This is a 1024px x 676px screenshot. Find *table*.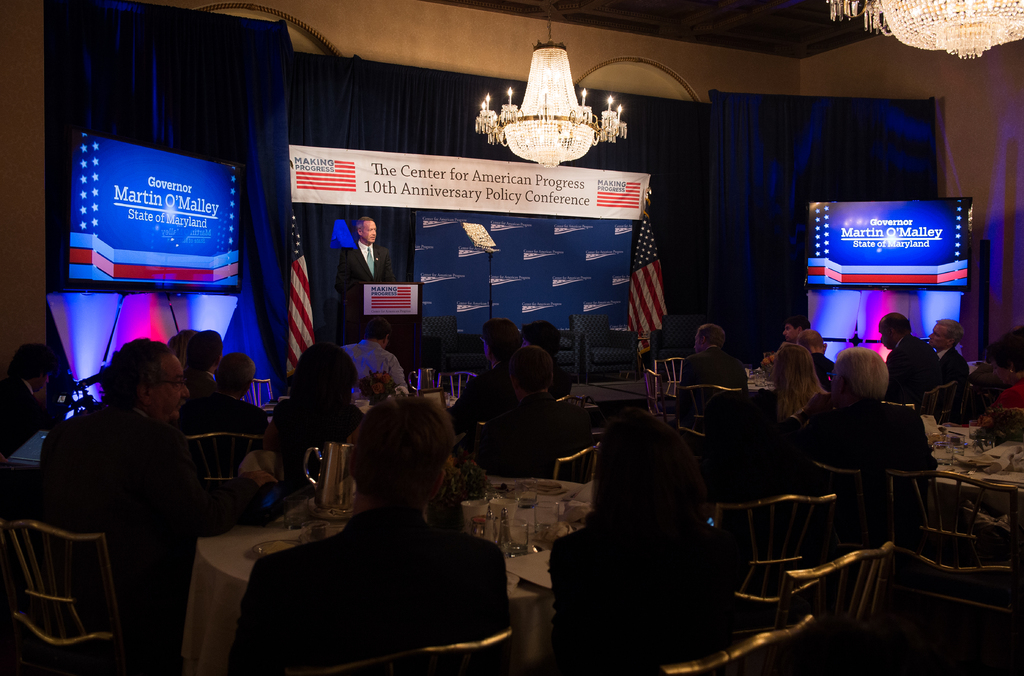
Bounding box: Rect(182, 464, 593, 675).
